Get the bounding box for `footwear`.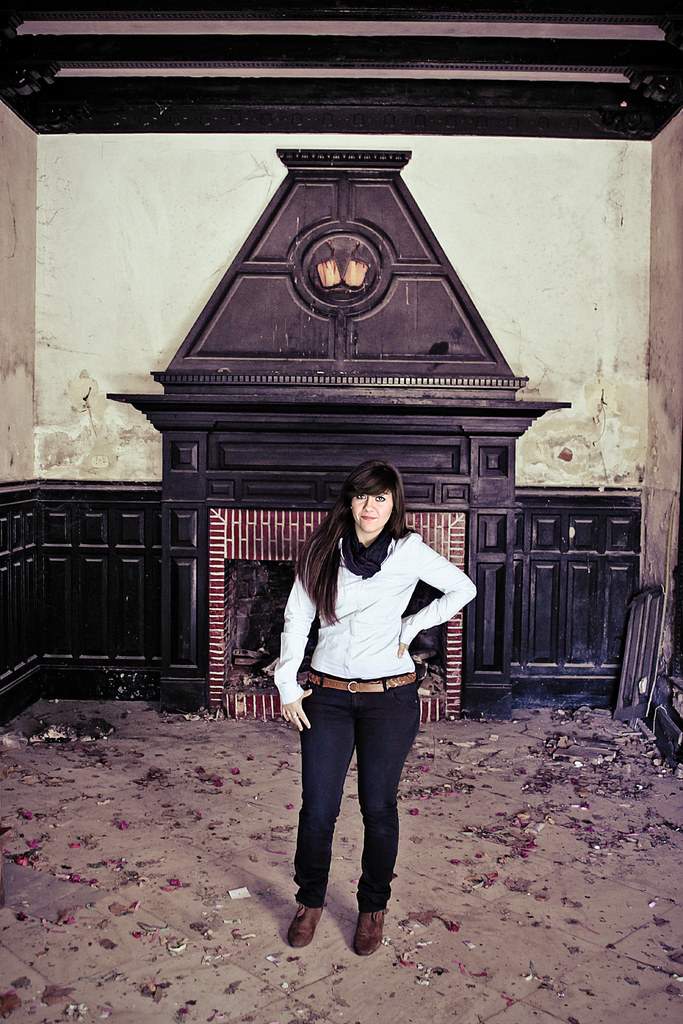
BBox(358, 911, 388, 953).
